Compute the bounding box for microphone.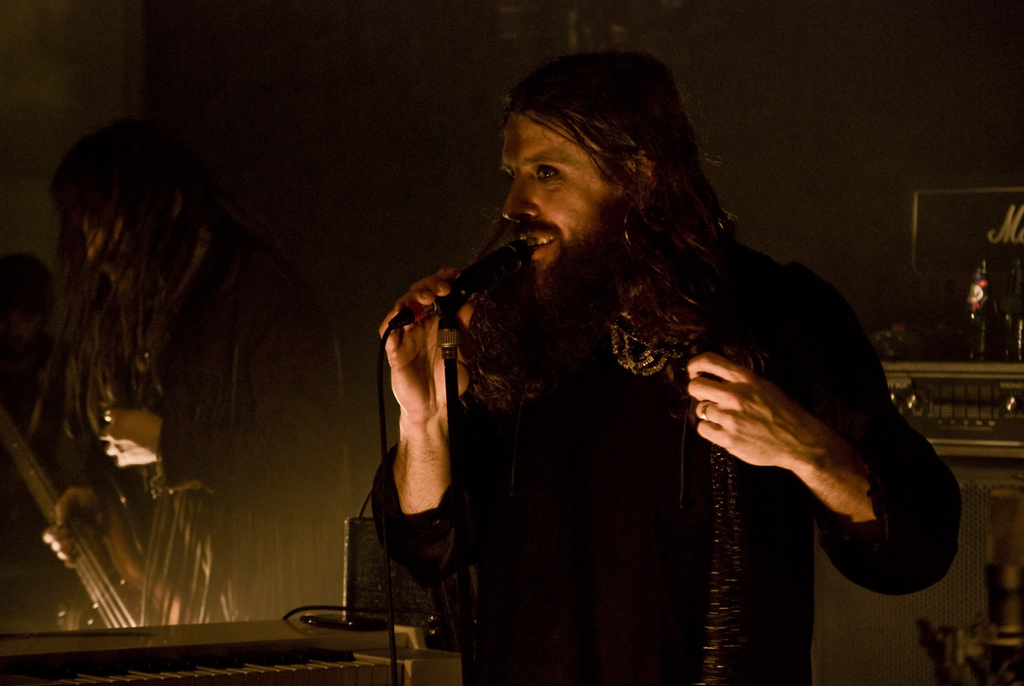
[434, 237, 535, 312].
